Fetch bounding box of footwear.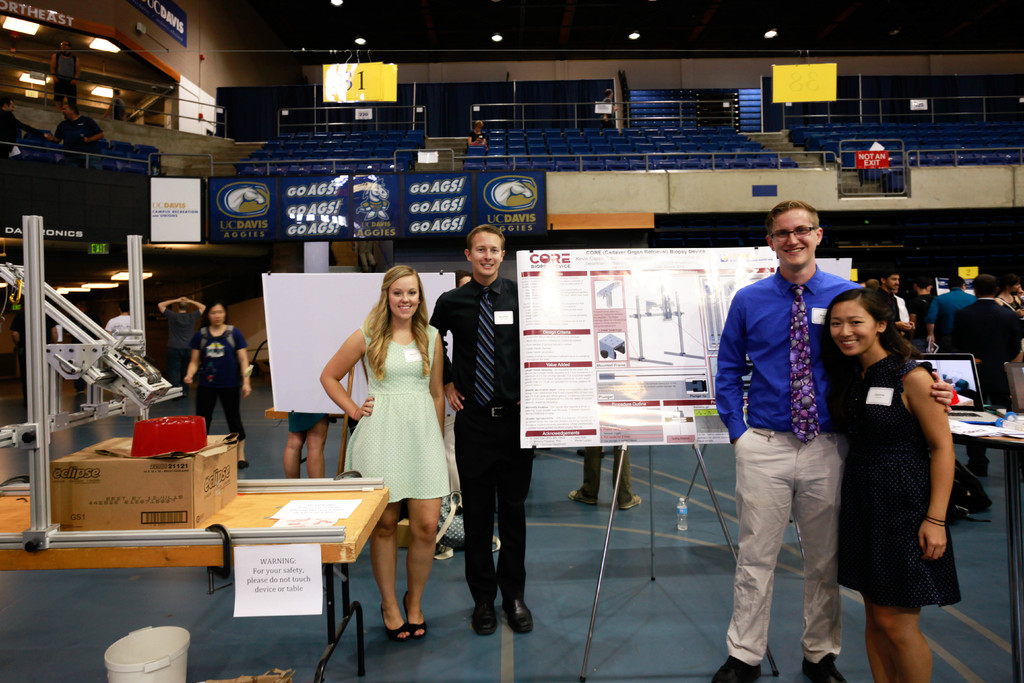
Bbox: <box>473,607,500,639</box>.
